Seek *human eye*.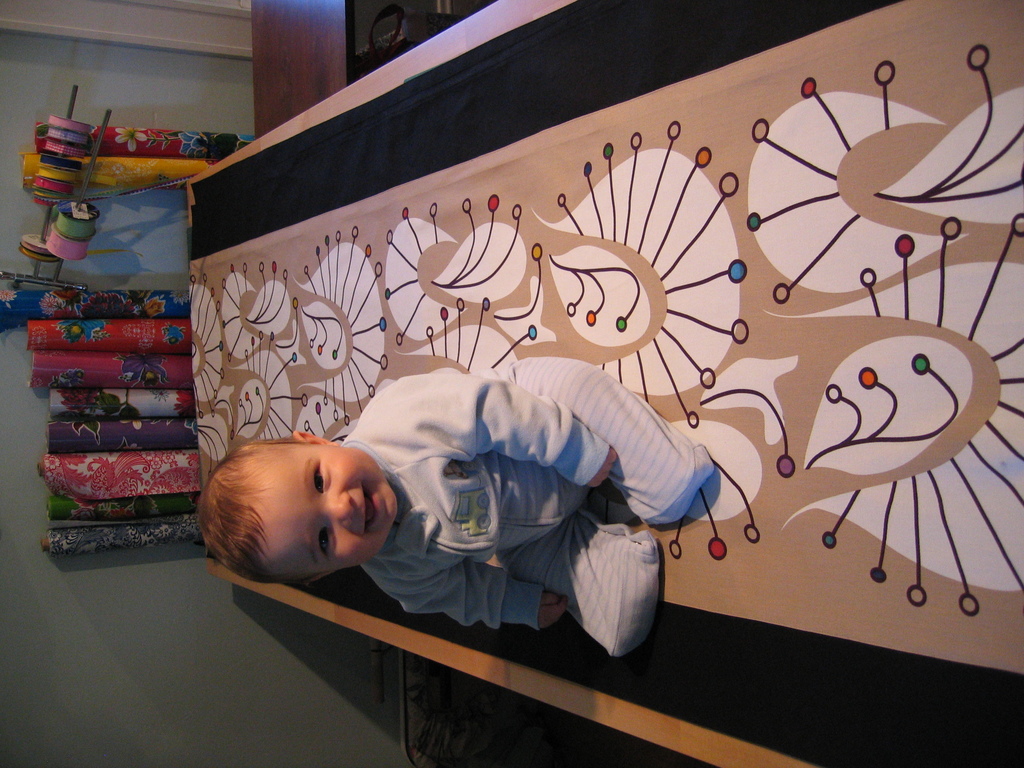
{"x1": 312, "y1": 460, "x2": 326, "y2": 494}.
